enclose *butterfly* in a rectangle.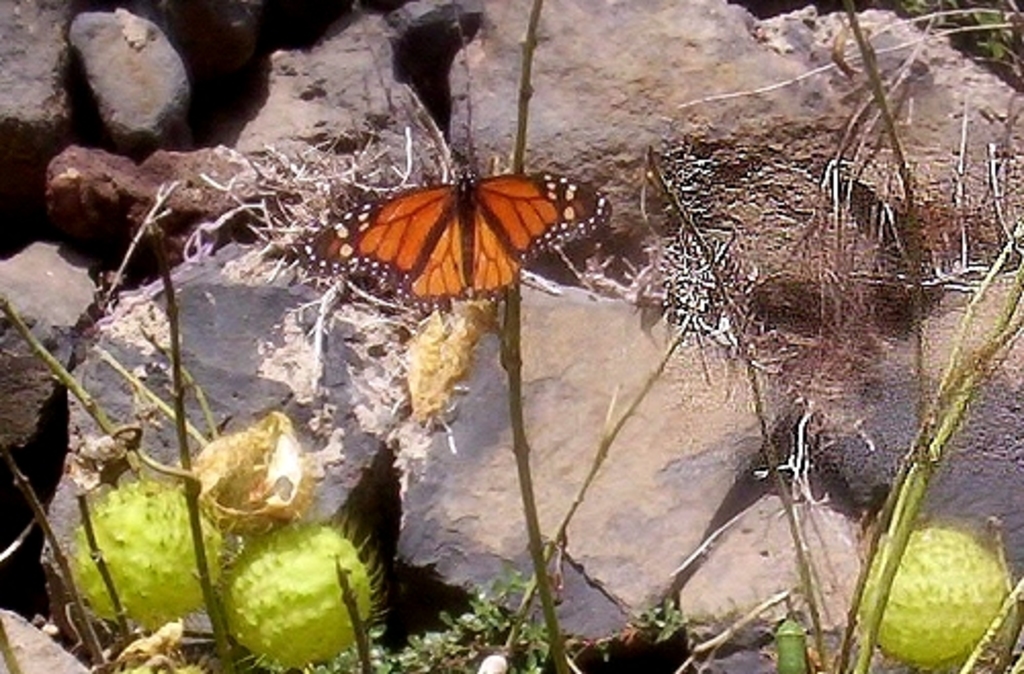
x1=332, y1=76, x2=592, y2=346.
